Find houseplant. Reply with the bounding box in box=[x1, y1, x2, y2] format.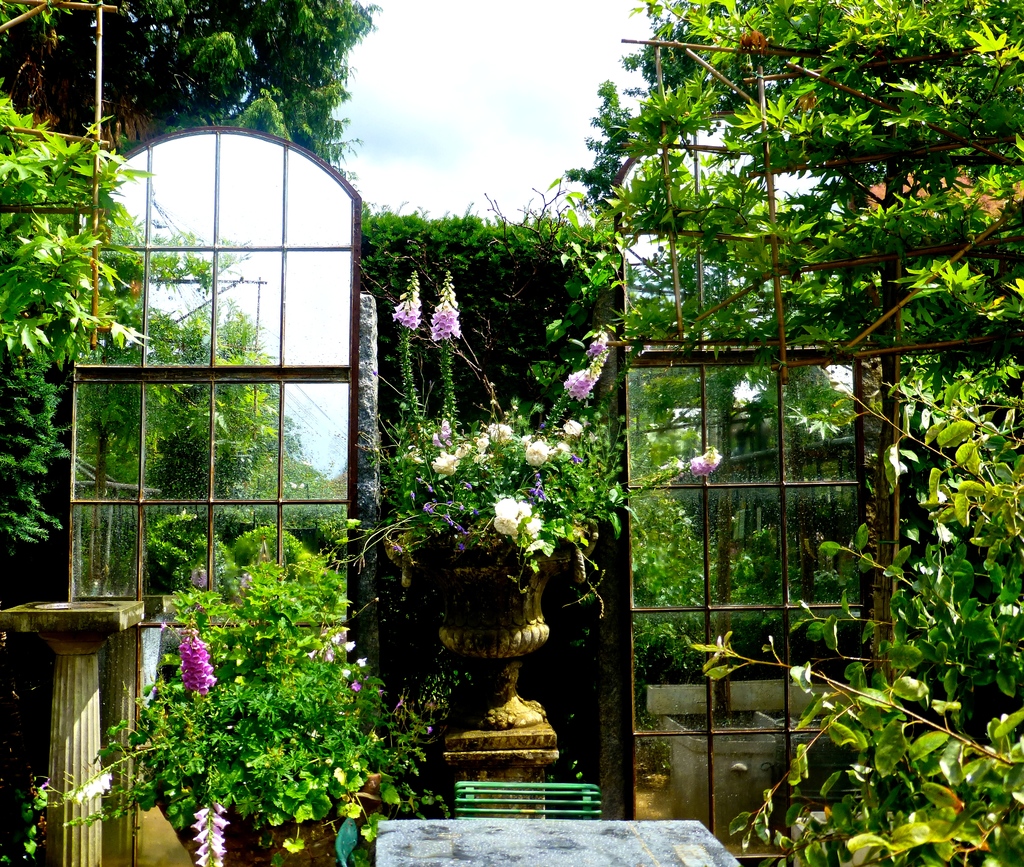
box=[318, 261, 730, 736].
